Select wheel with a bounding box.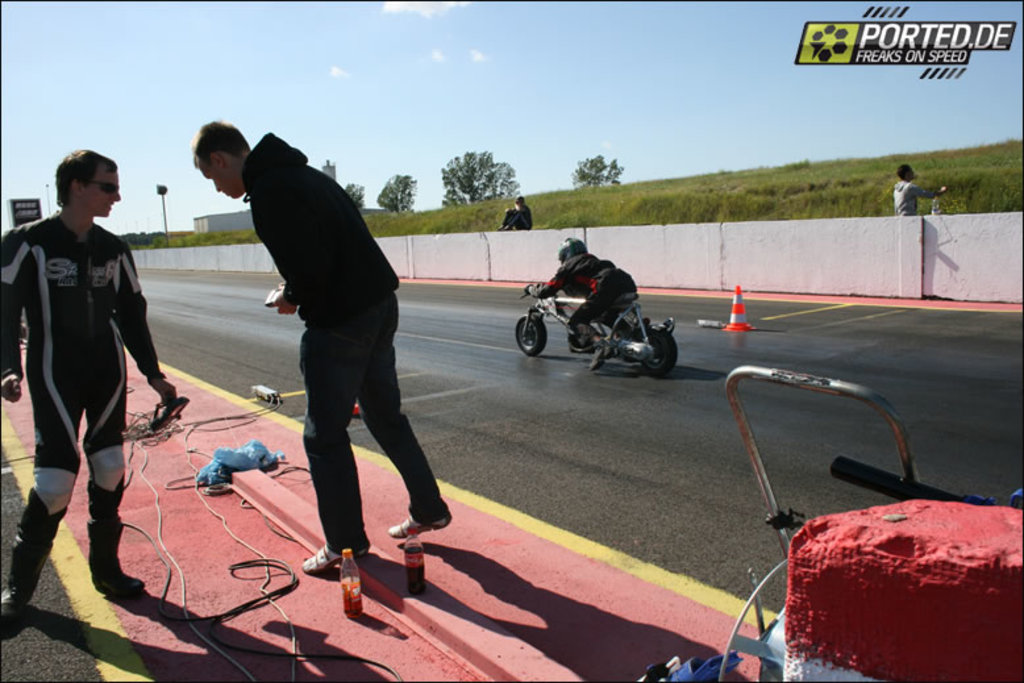
bbox=(516, 312, 548, 355).
